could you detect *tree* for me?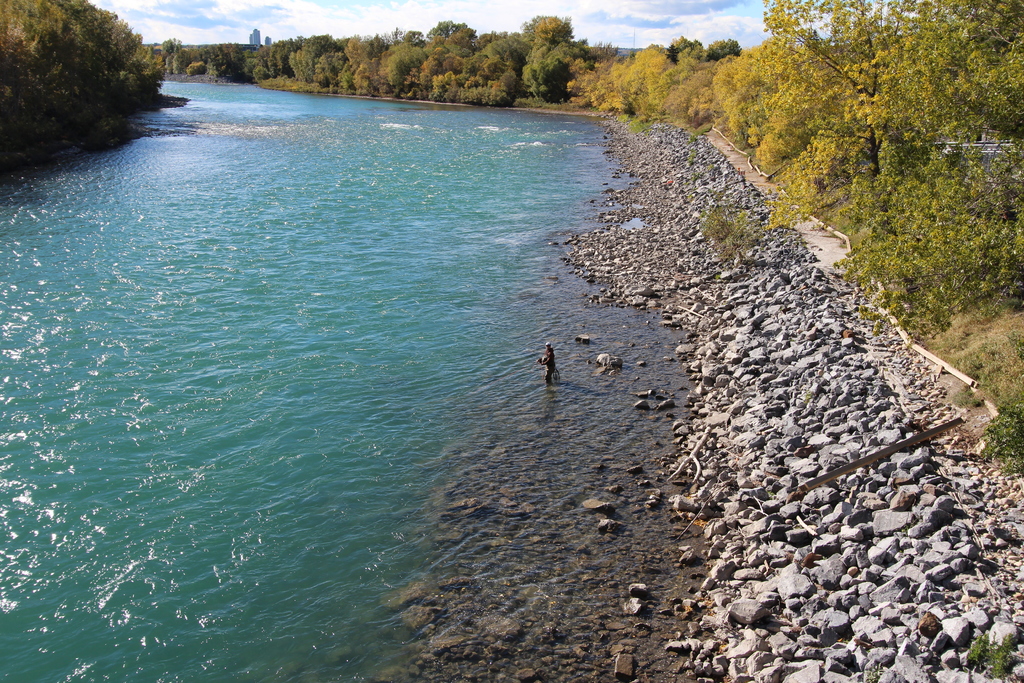
Detection result: left=744, top=19, right=1006, bottom=331.
